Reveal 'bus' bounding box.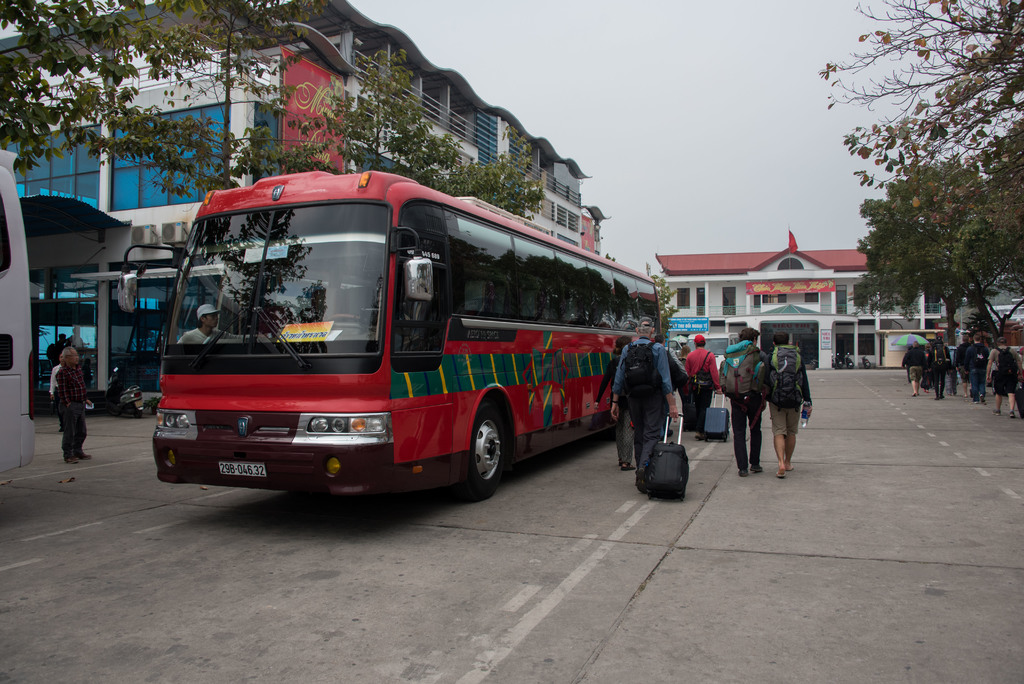
Revealed: box=[118, 174, 662, 503].
